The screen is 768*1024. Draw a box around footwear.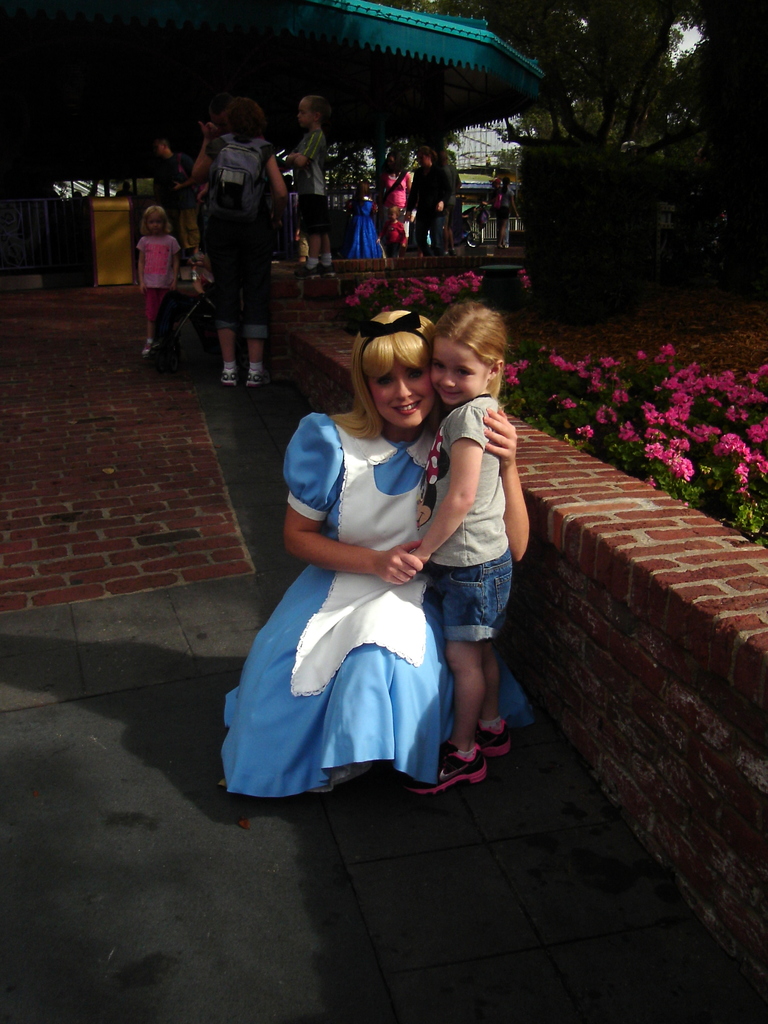
<bbox>408, 751, 486, 797</bbox>.
